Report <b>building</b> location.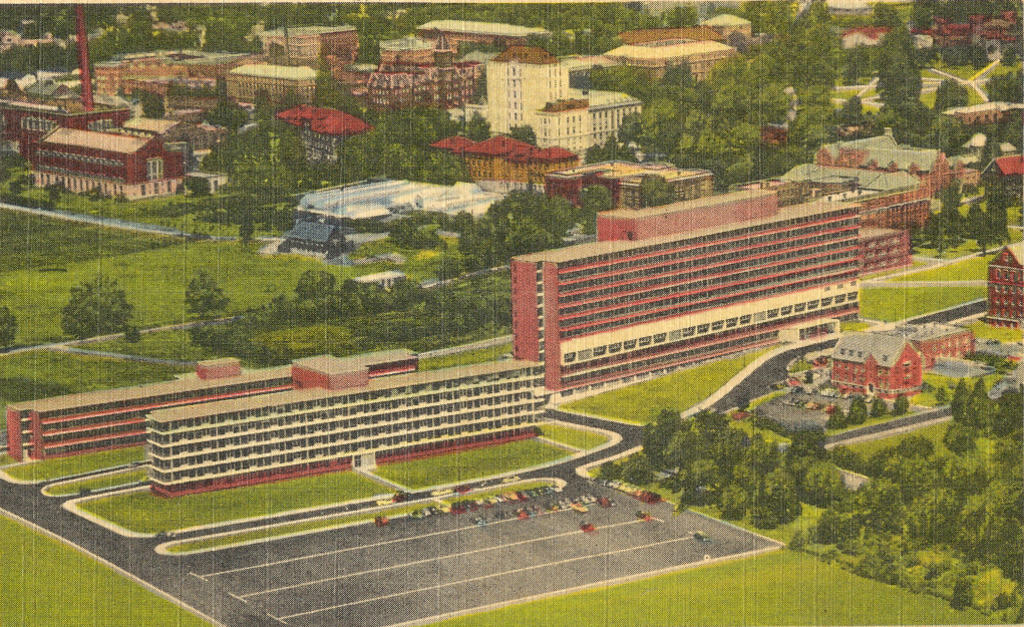
Report: pyautogui.locateOnScreen(3, 345, 552, 501).
